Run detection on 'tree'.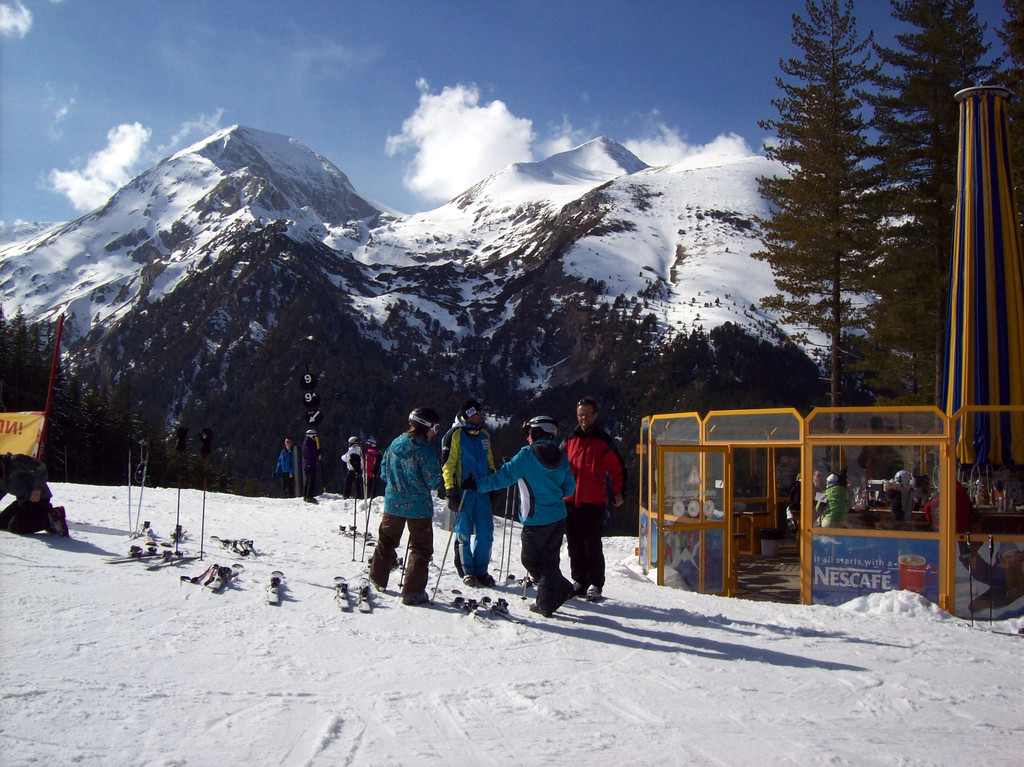
Result: detection(749, 0, 899, 521).
